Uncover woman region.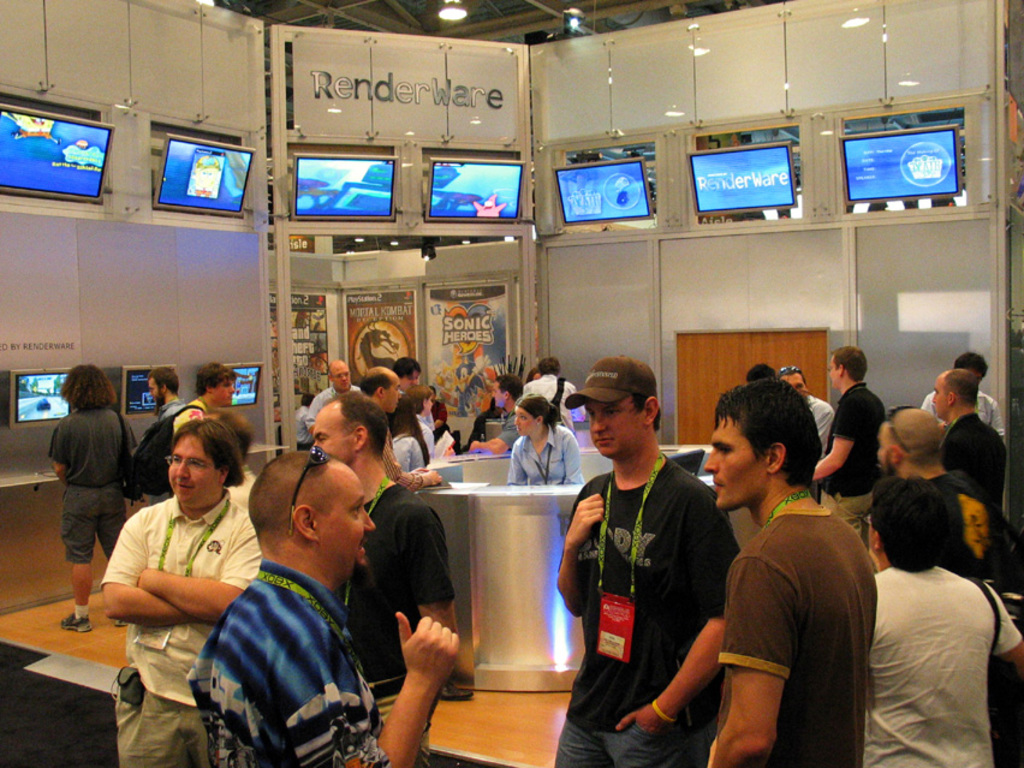
Uncovered: bbox(506, 392, 589, 490).
